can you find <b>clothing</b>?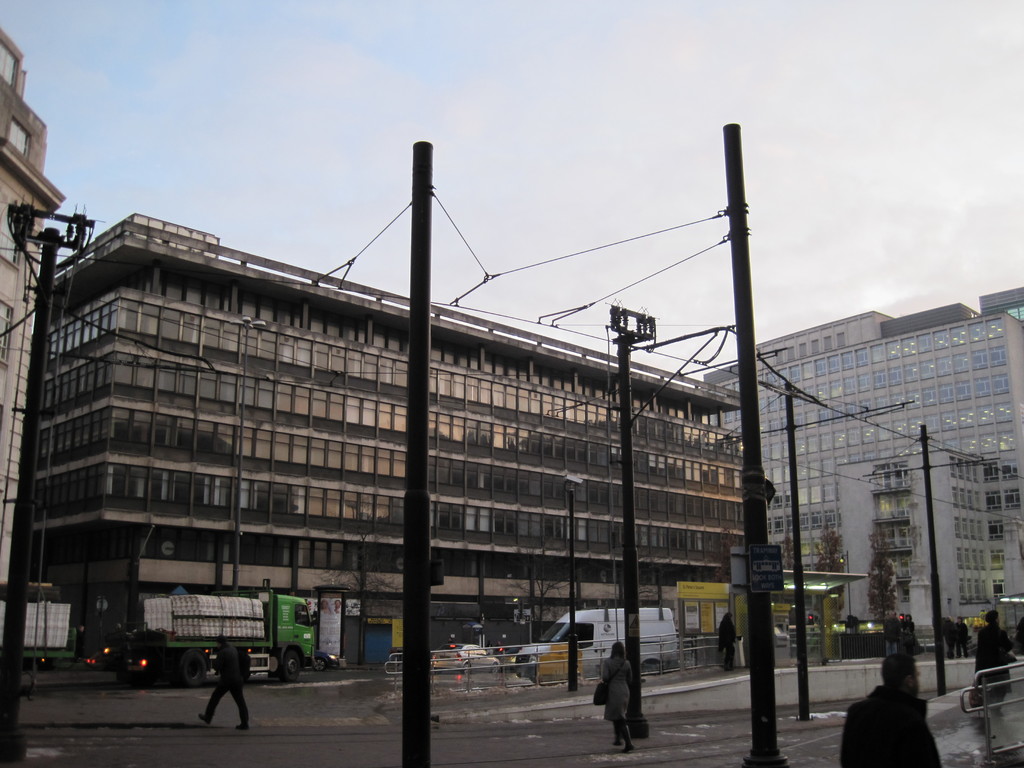
Yes, bounding box: [left=708, top=611, right=737, bottom=661].
